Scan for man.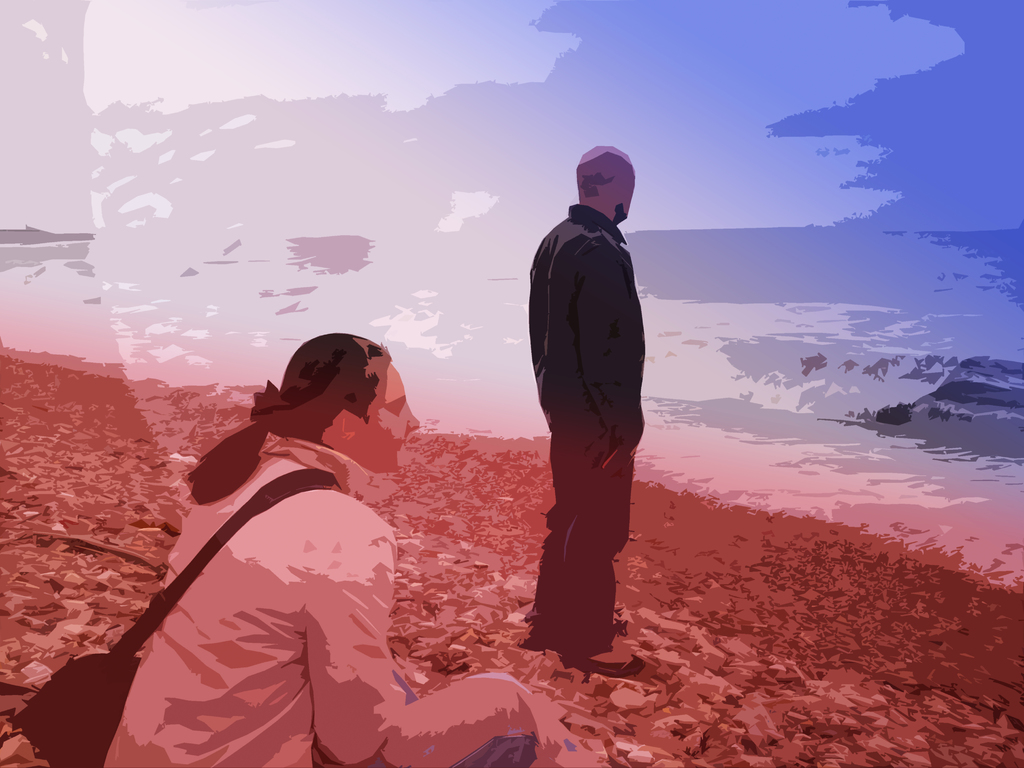
Scan result: (510, 131, 672, 725).
